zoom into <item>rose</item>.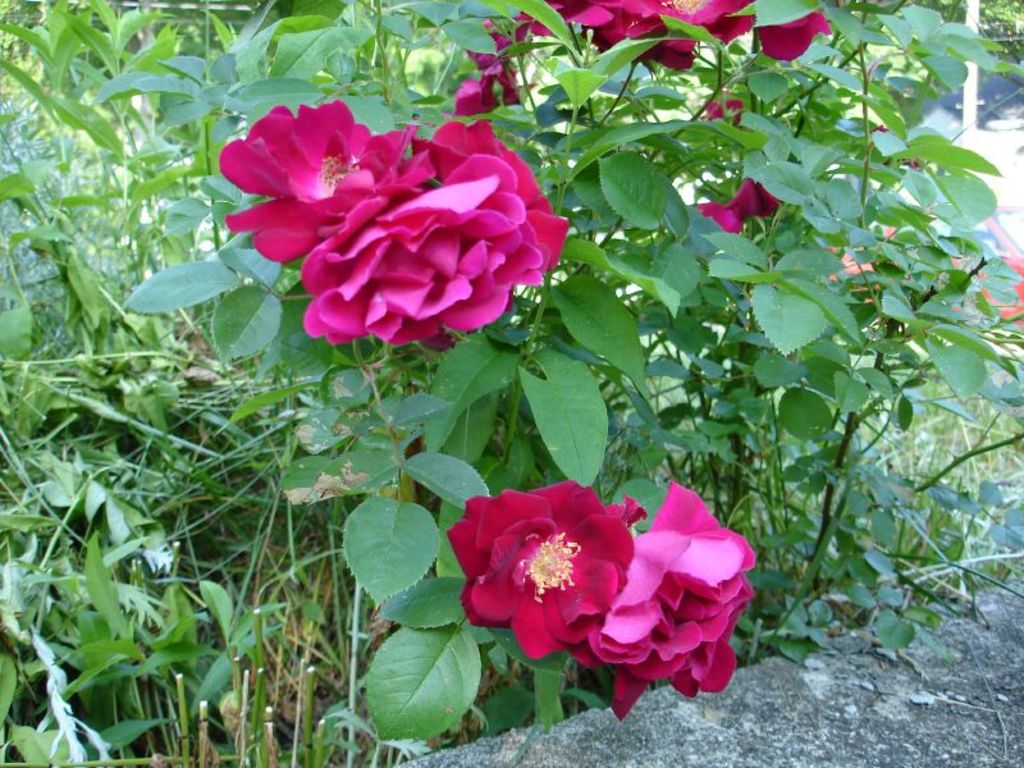
Zoom target: [x1=444, y1=476, x2=635, y2=660].
